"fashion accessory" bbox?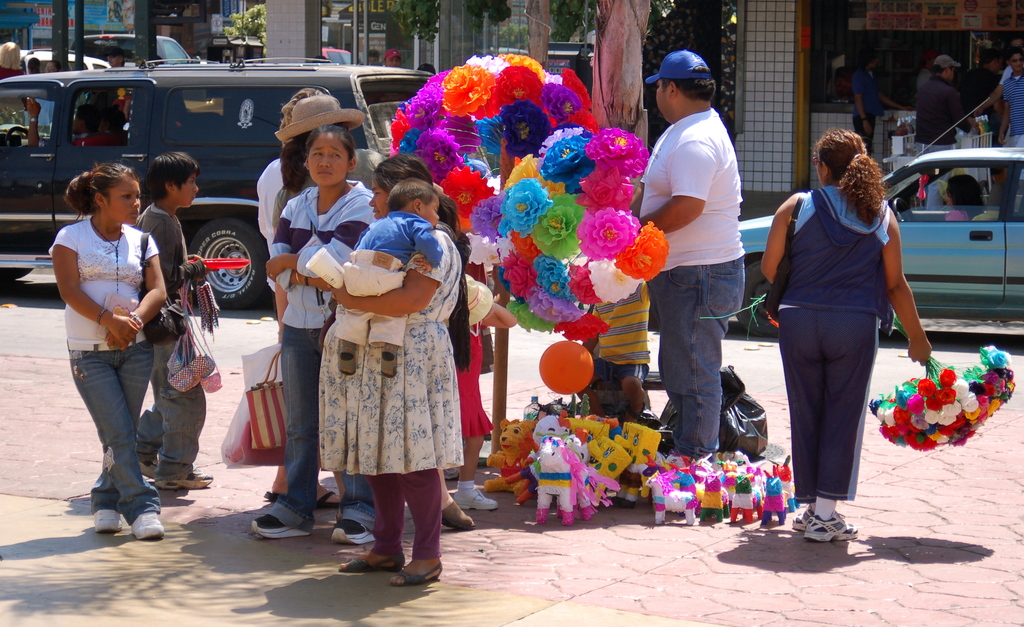
<region>794, 507, 815, 529</region>
